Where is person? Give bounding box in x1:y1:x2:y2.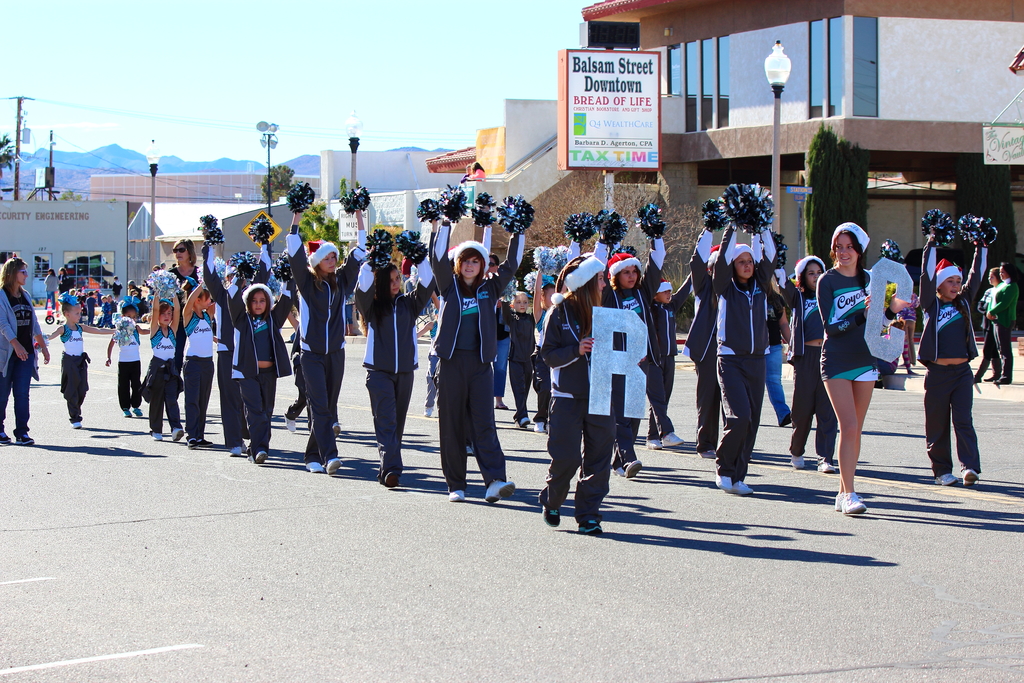
920:217:991:488.
